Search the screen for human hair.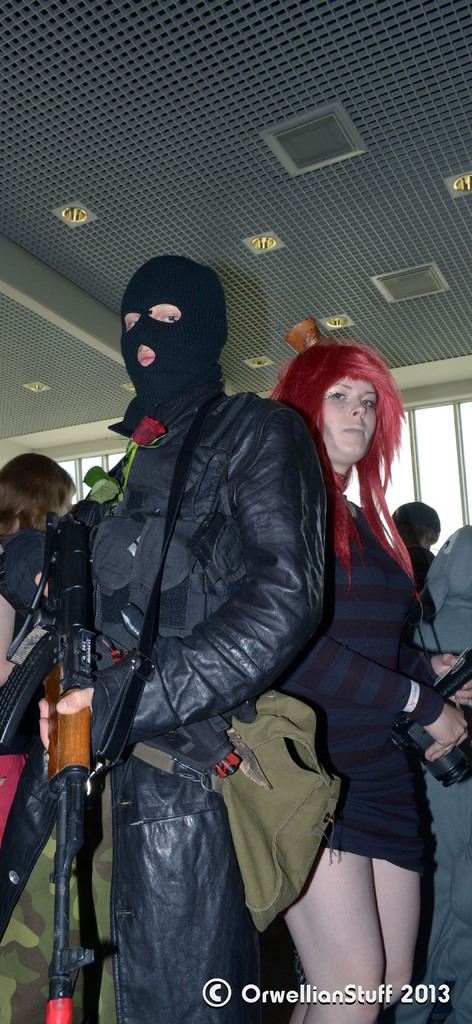
Found at x1=3 y1=449 x2=67 y2=530.
